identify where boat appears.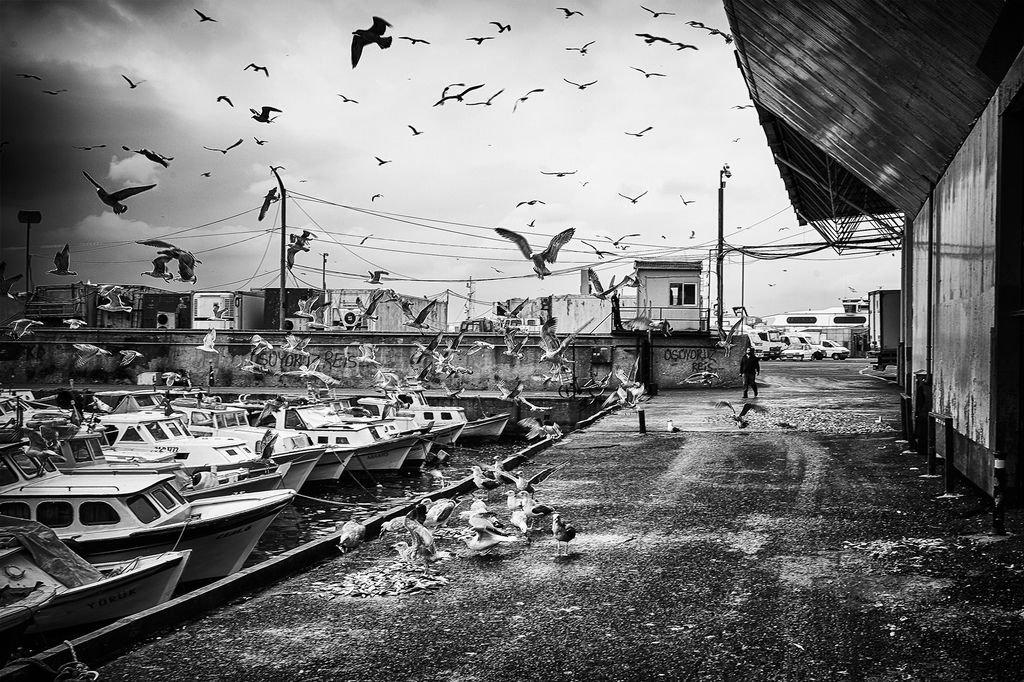
Appears at select_region(372, 388, 458, 467).
